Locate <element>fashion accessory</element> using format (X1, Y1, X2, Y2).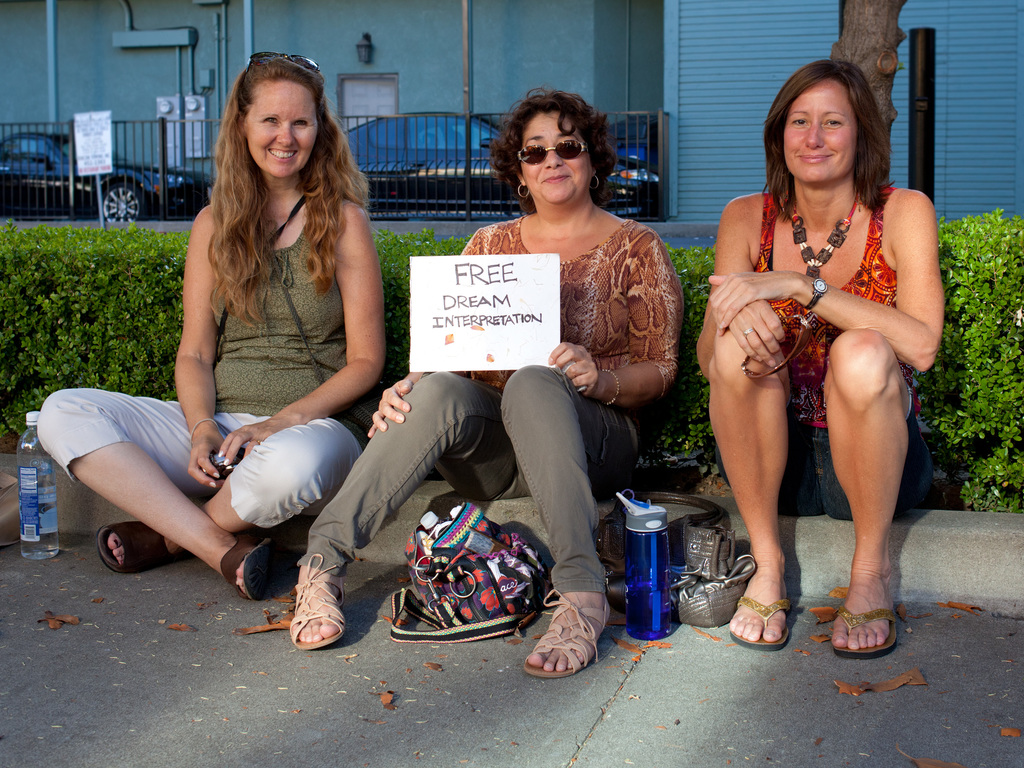
(245, 51, 320, 72).
